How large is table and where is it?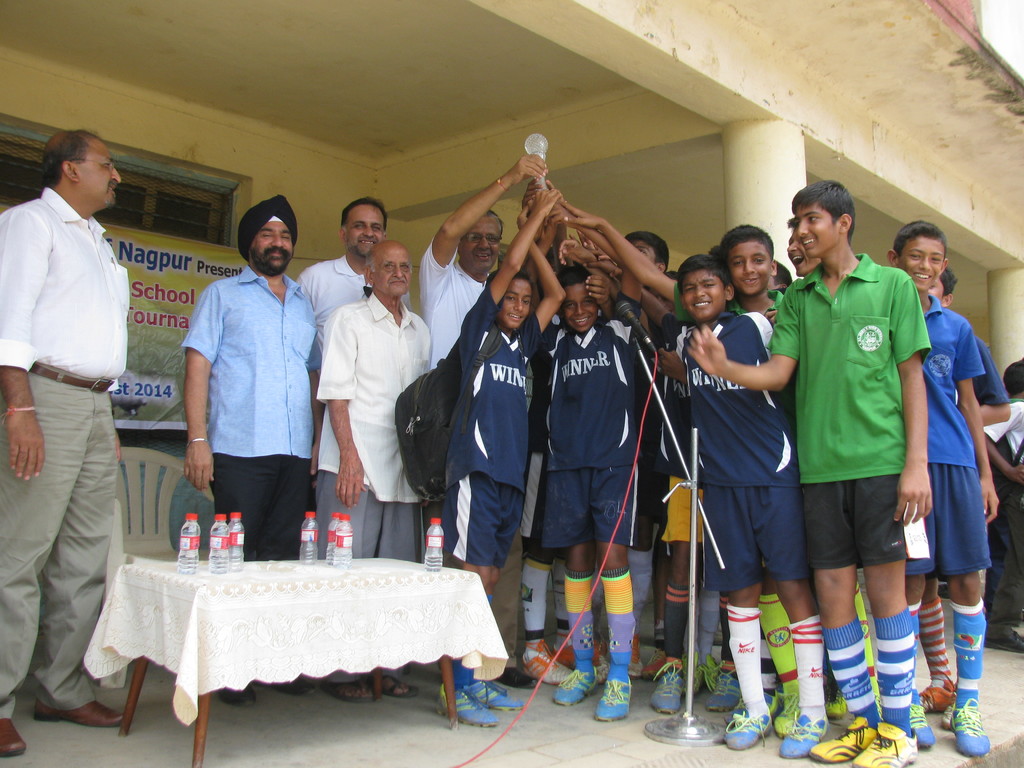
Bounding box: pyautogui.locateOnScreen(78, 529, 545, 749).
